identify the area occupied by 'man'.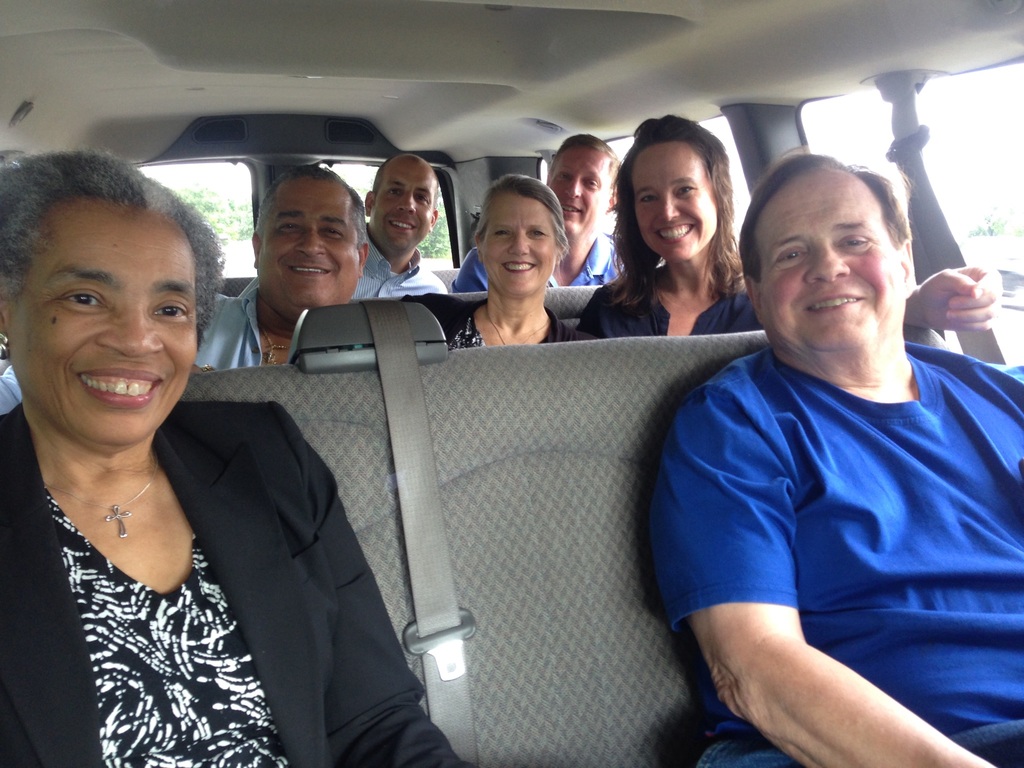
Area: [0,163,376,399].
